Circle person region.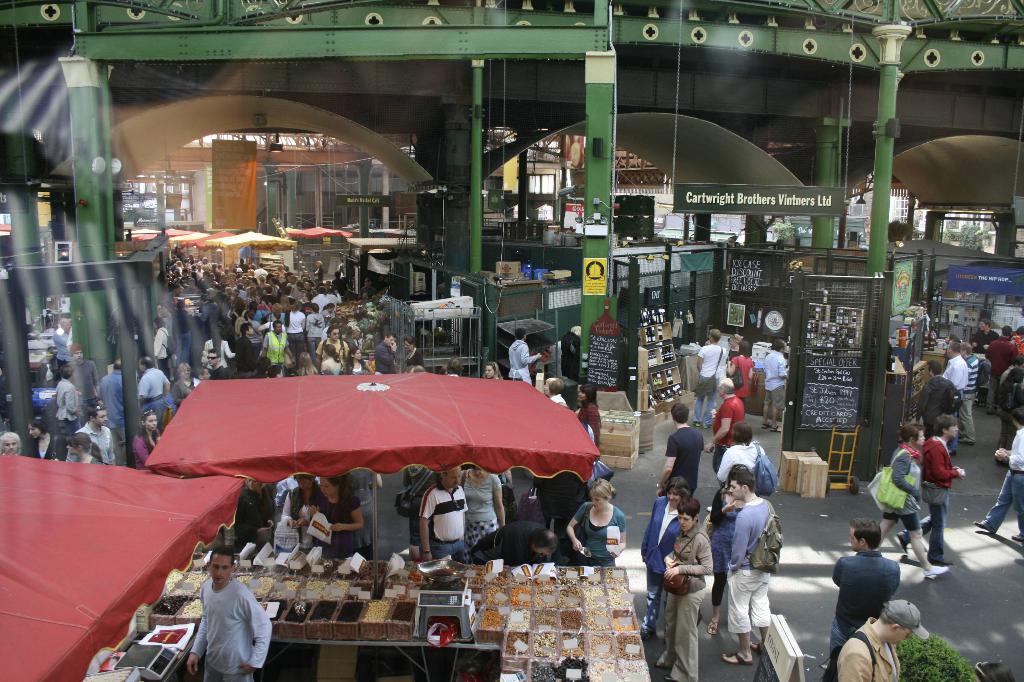
Region: box(506, 329, 543, 385).
